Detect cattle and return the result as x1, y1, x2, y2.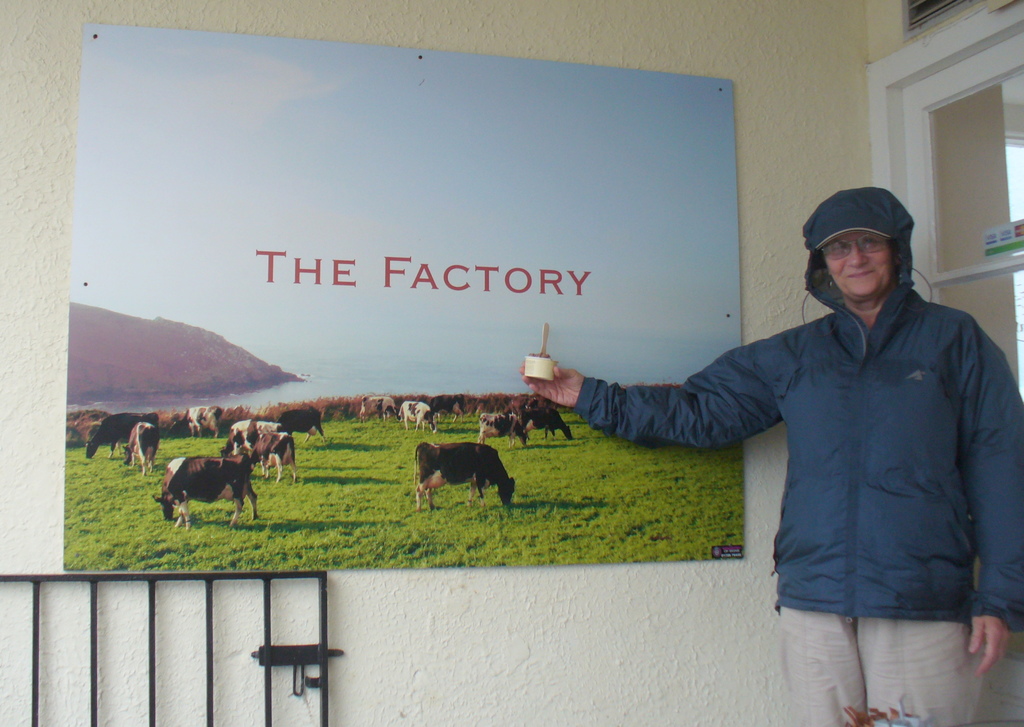
248, 422, 299, 485.
